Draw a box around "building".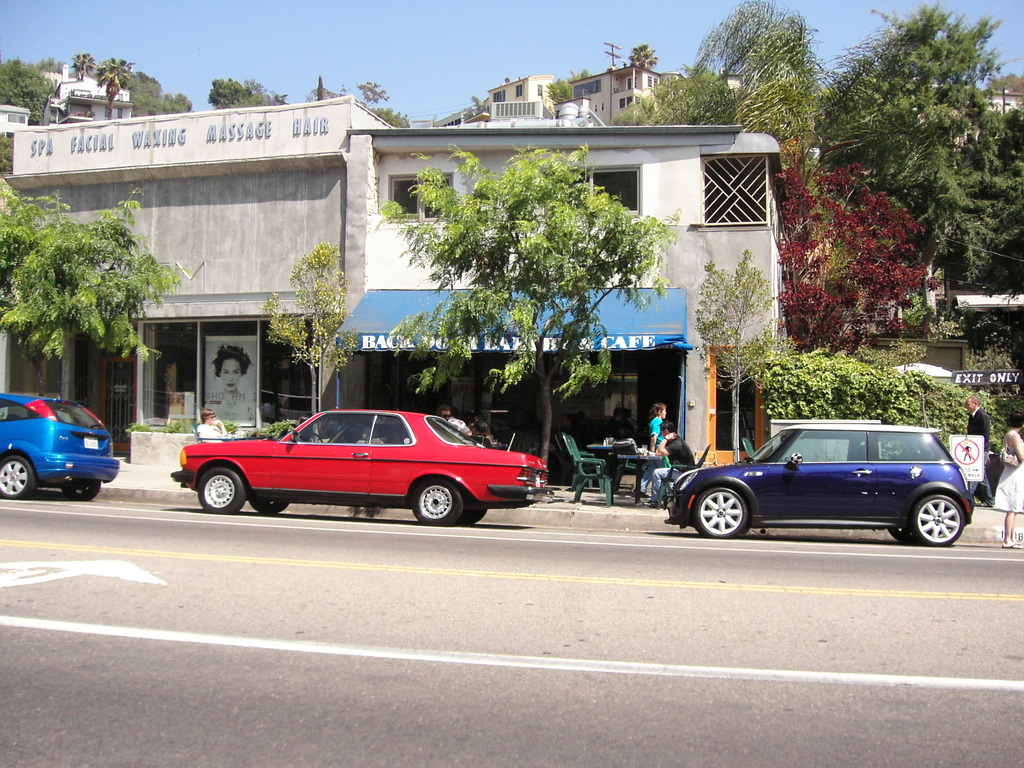
l=927, t=87, r=1023, b=135.
